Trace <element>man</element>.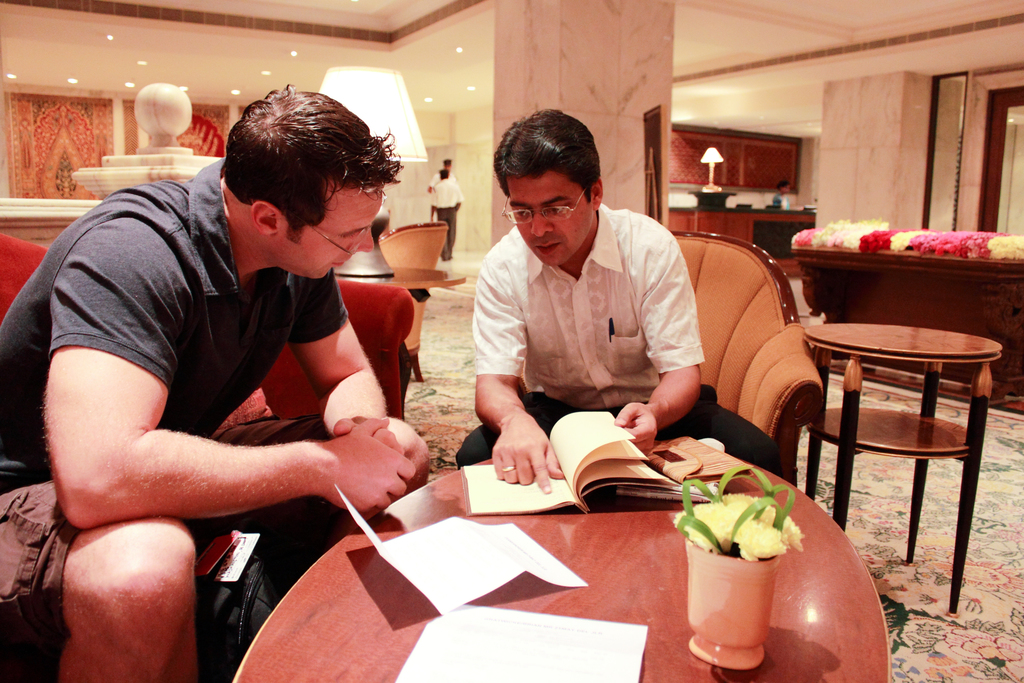
Traced to [24, 66, 465, 648].
